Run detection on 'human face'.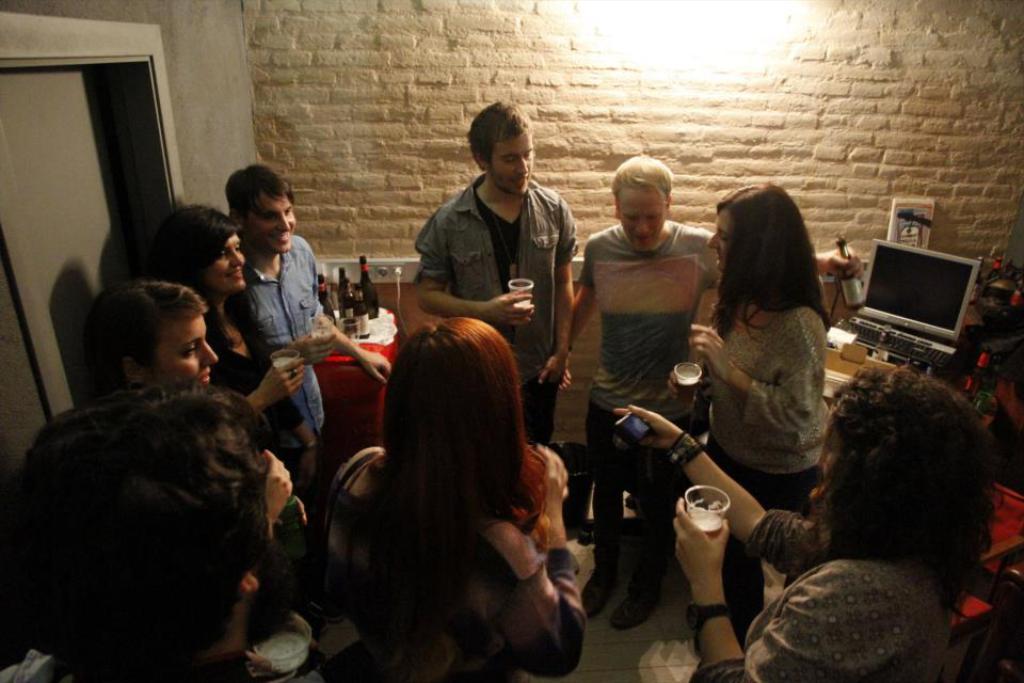
Result: locate(705, 207, 738, 273).
